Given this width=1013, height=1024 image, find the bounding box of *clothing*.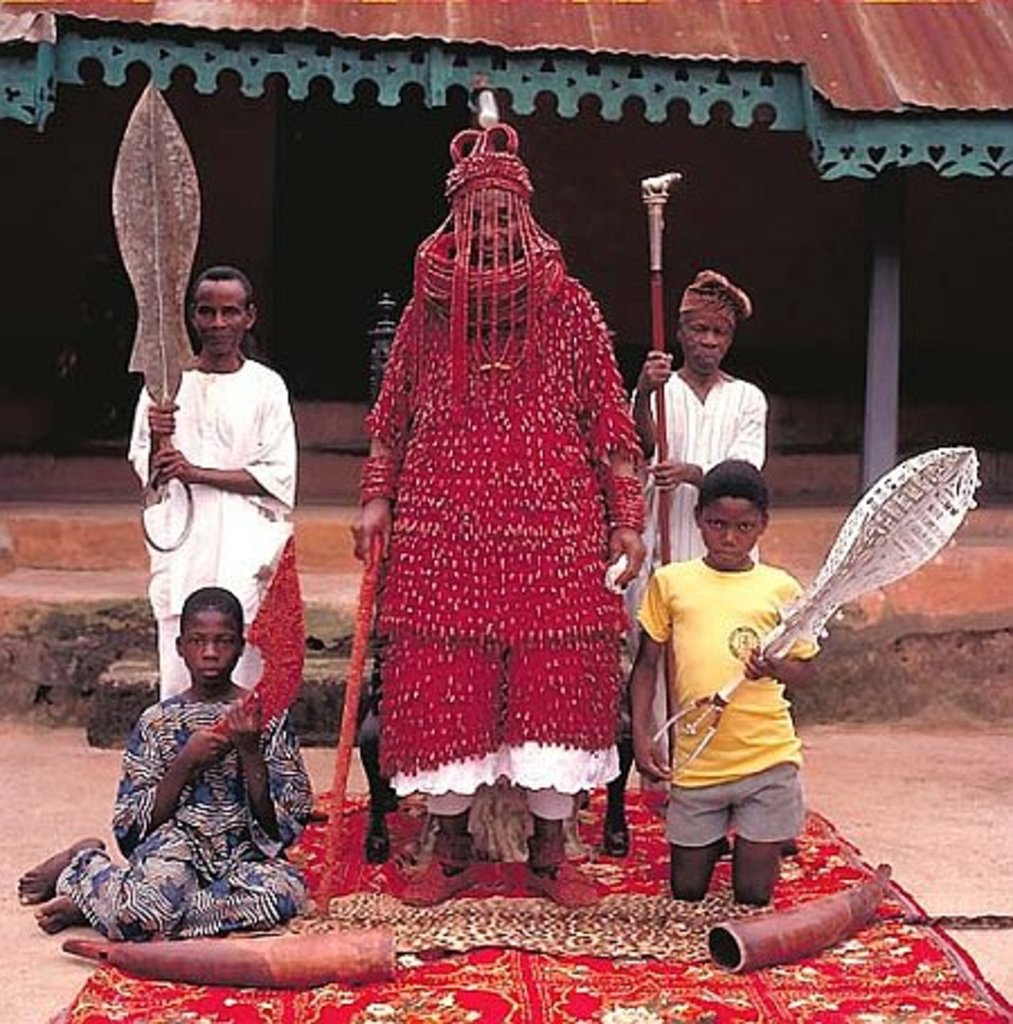
<region>329, 92, 664, 851</region>.
